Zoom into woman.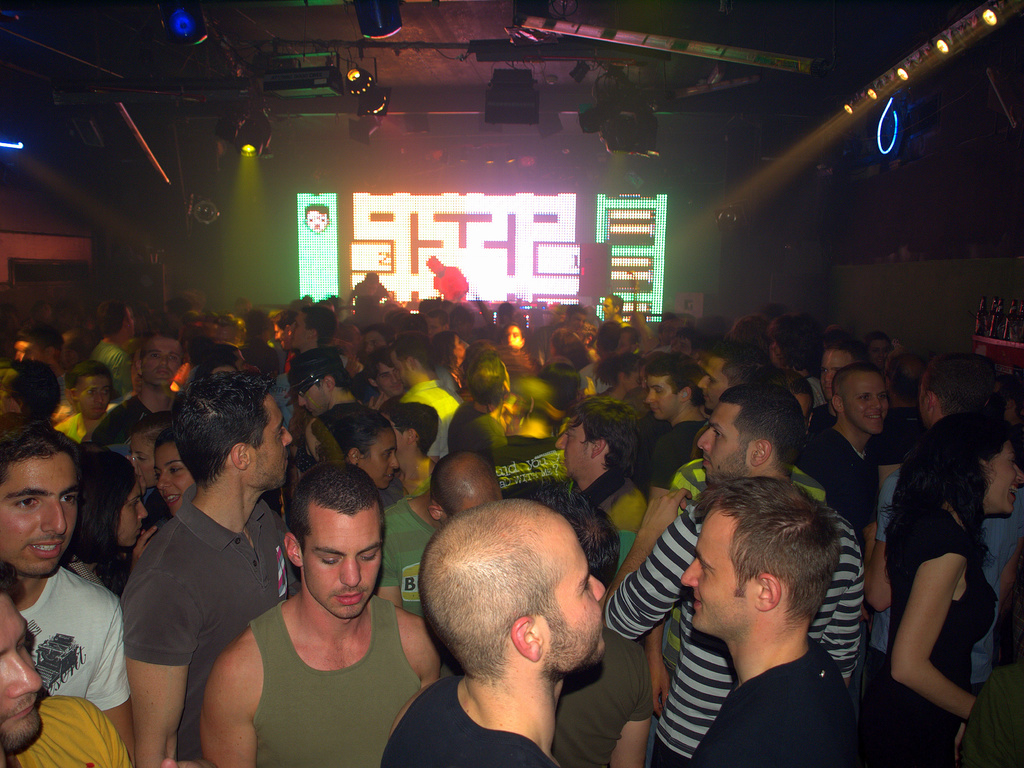
Zoom target: x1=860, y1=336, x2=899, y2=377.
